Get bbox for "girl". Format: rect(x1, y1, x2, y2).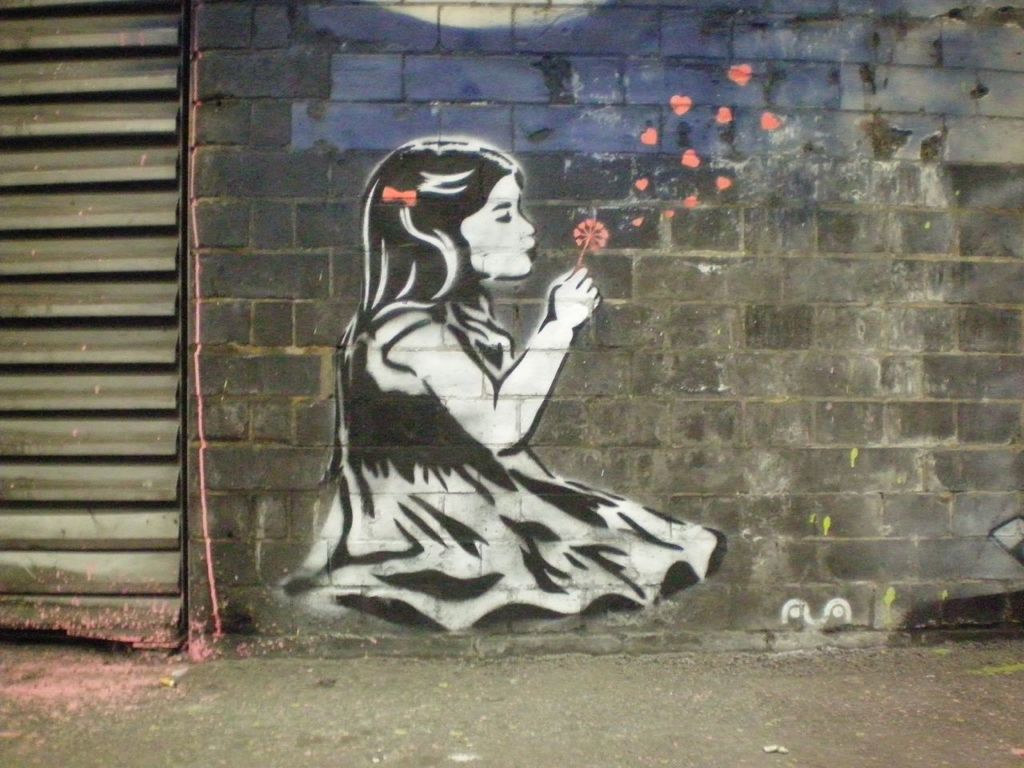
rect(278, 134, 725, 639).
